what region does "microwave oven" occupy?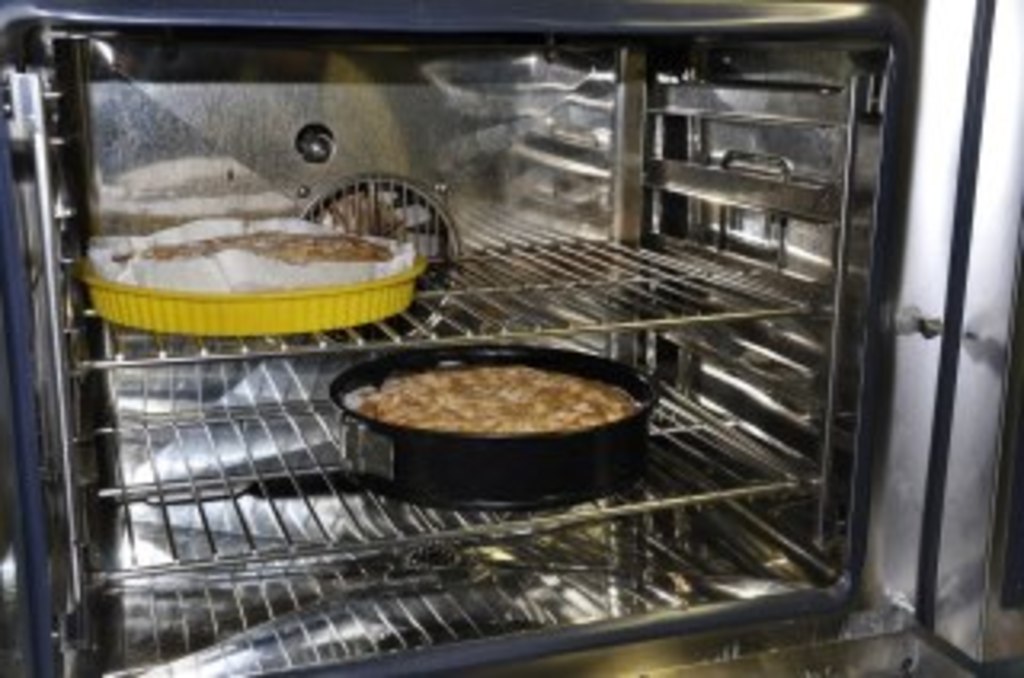
[0, 0, 1021, 675].
